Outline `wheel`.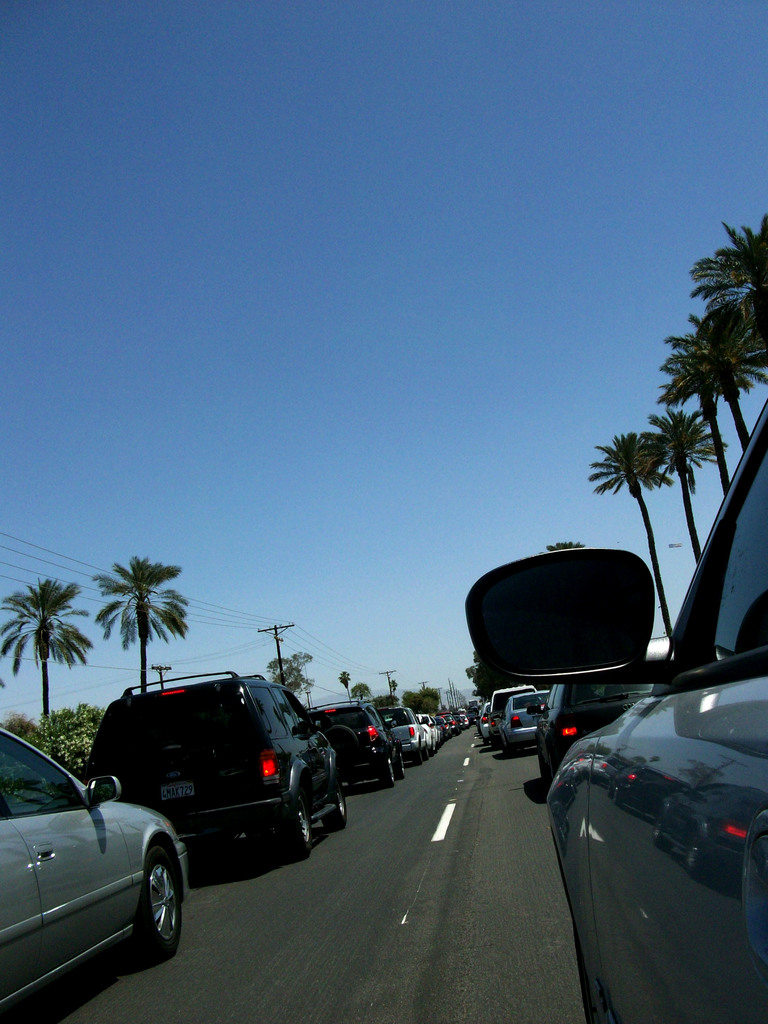
Outline: 383:762:392:788.
